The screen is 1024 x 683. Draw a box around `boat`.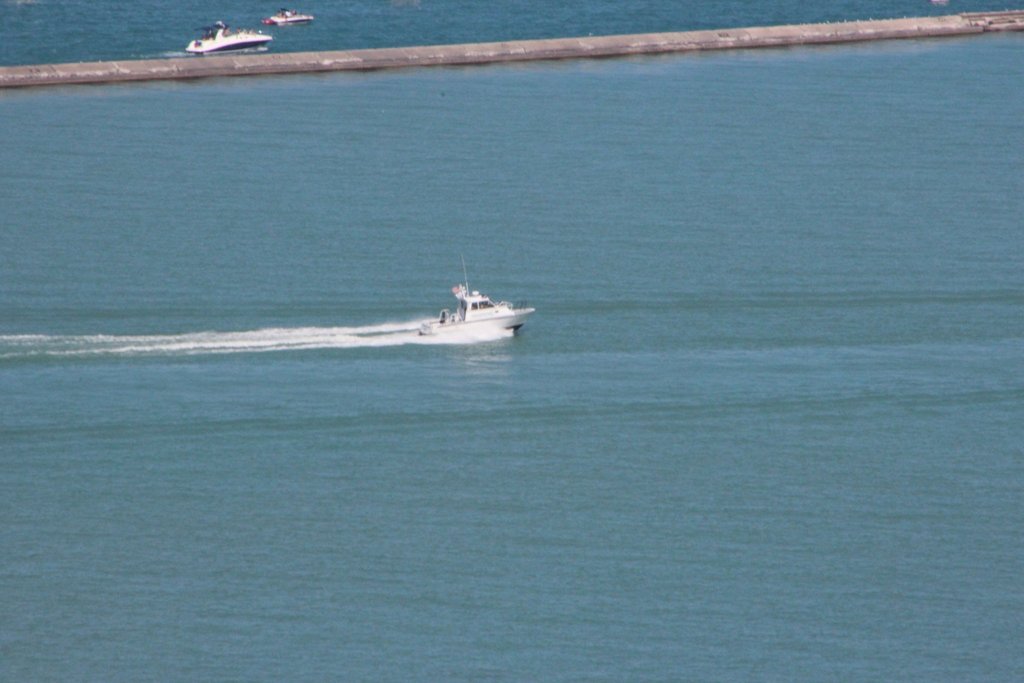
273 0 312 35.
